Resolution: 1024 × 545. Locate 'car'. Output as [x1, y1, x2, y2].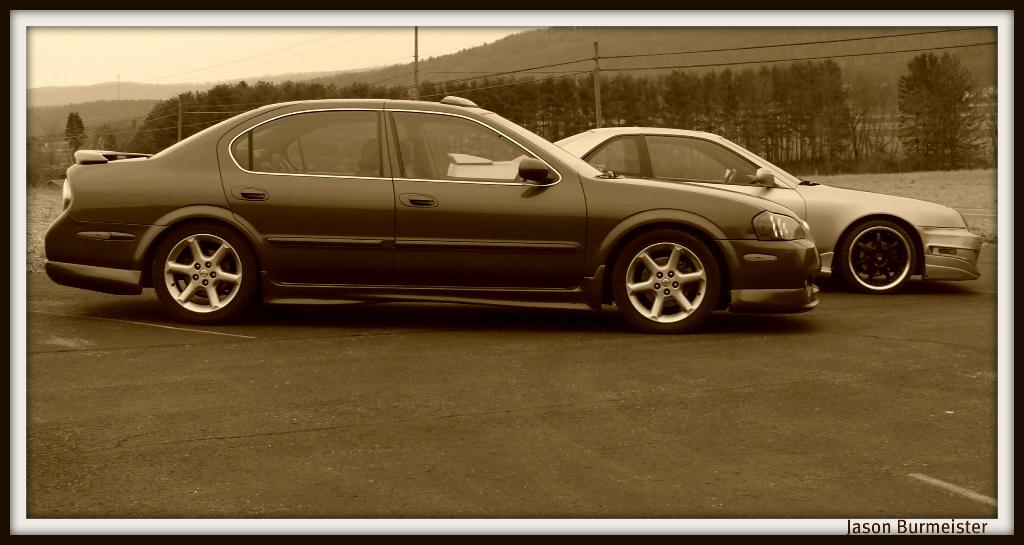
[415, 135, 993, 294].
